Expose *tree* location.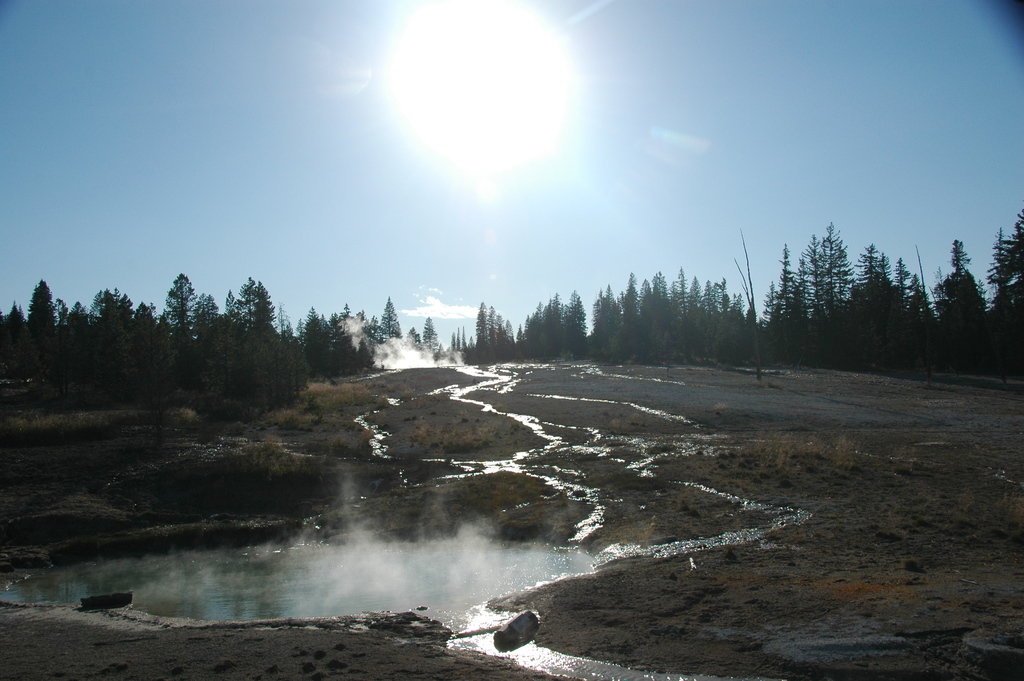
Exposed at box(404, 318, 444, 359).
